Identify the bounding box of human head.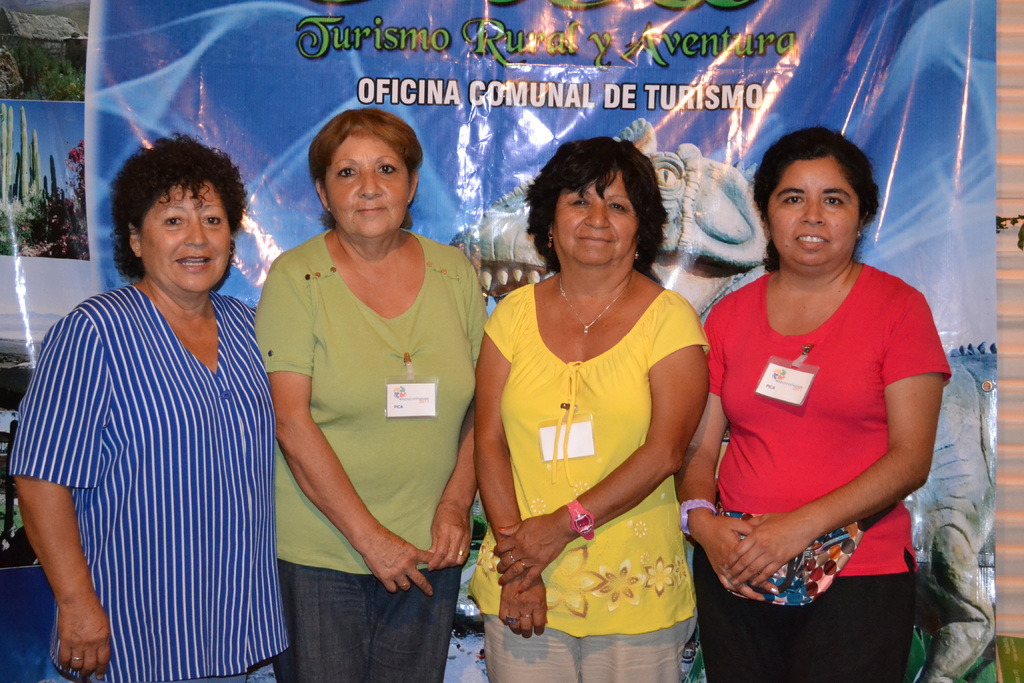
111,133,246,292.
